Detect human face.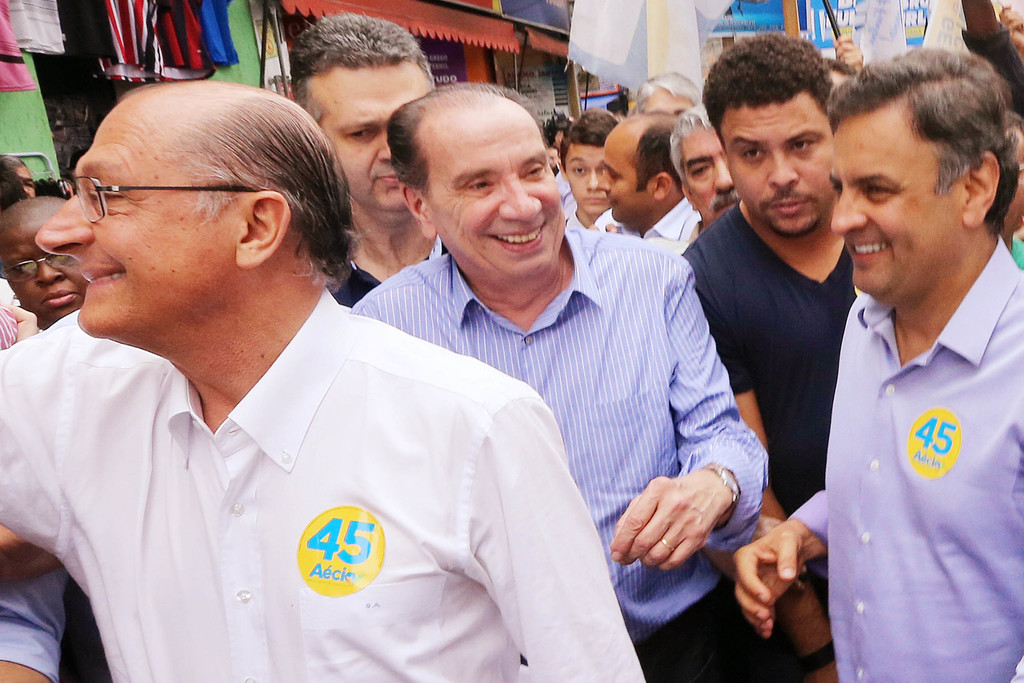
Detected at bbox=[563, 142, 609, 215].
